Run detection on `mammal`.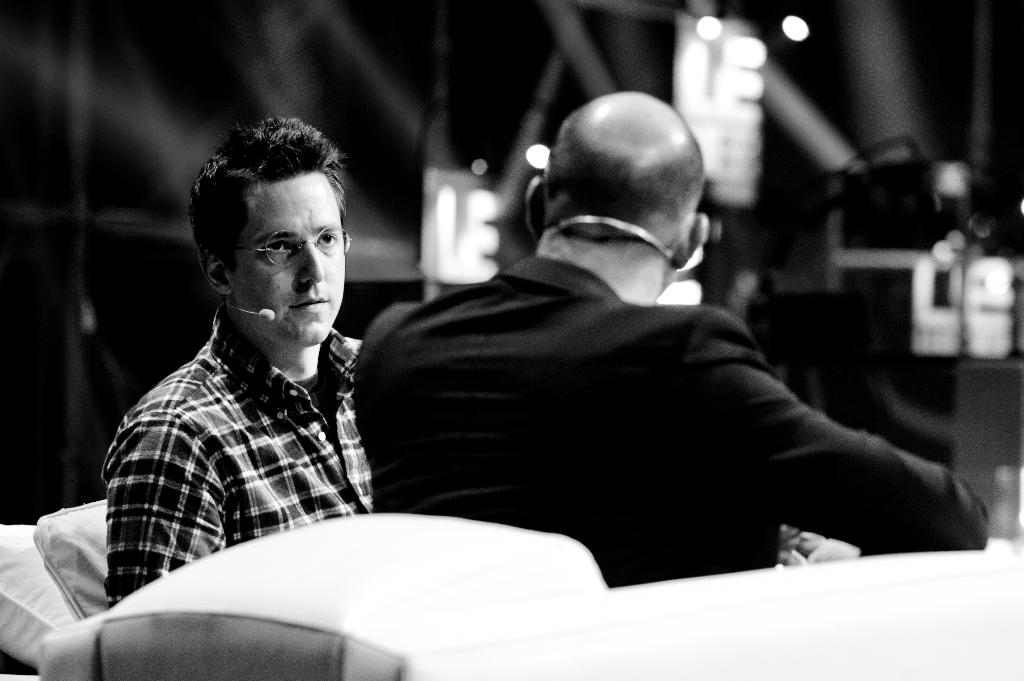
Result: left=101, top=123, right=373, bottom=612.
